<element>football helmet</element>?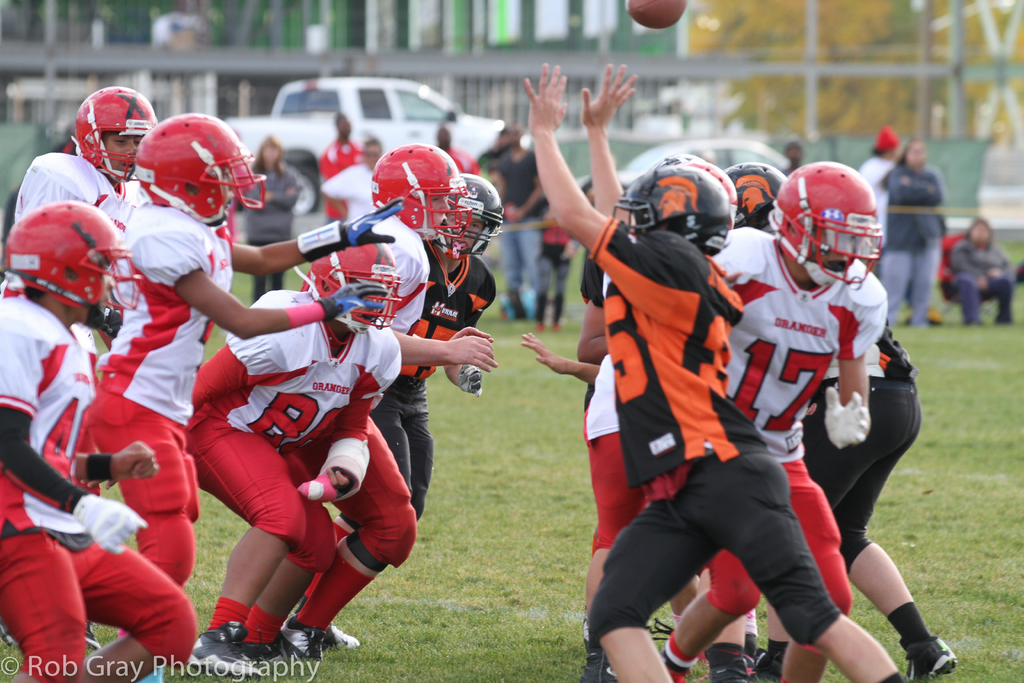
bbox(307, 241, 404, 332)
